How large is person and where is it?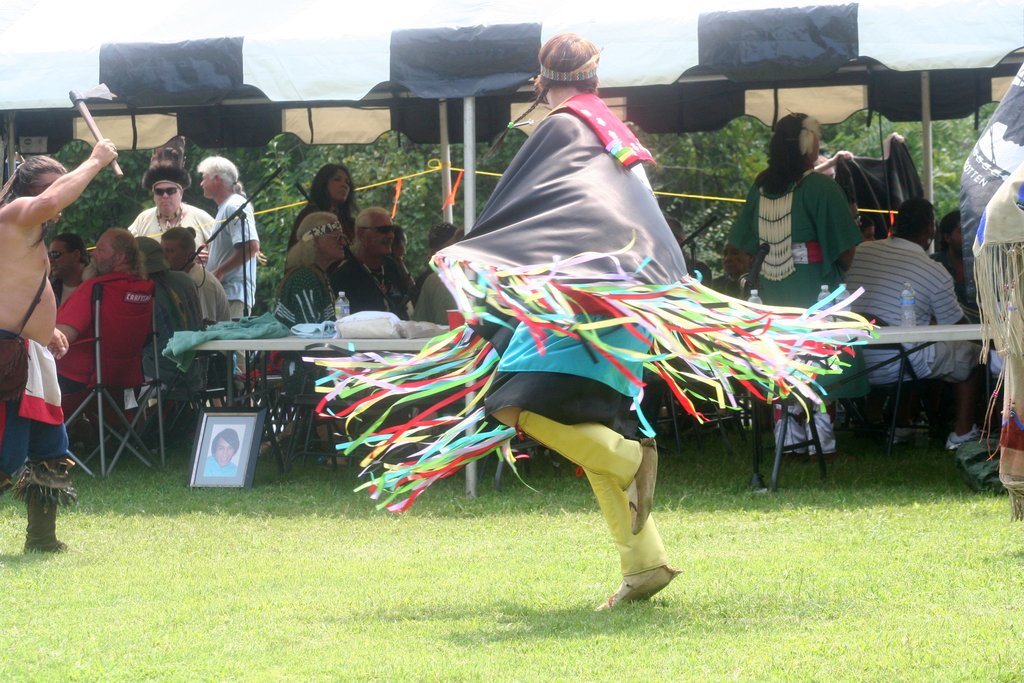
Bounding box: select_region(732, 109, 868, 435).
